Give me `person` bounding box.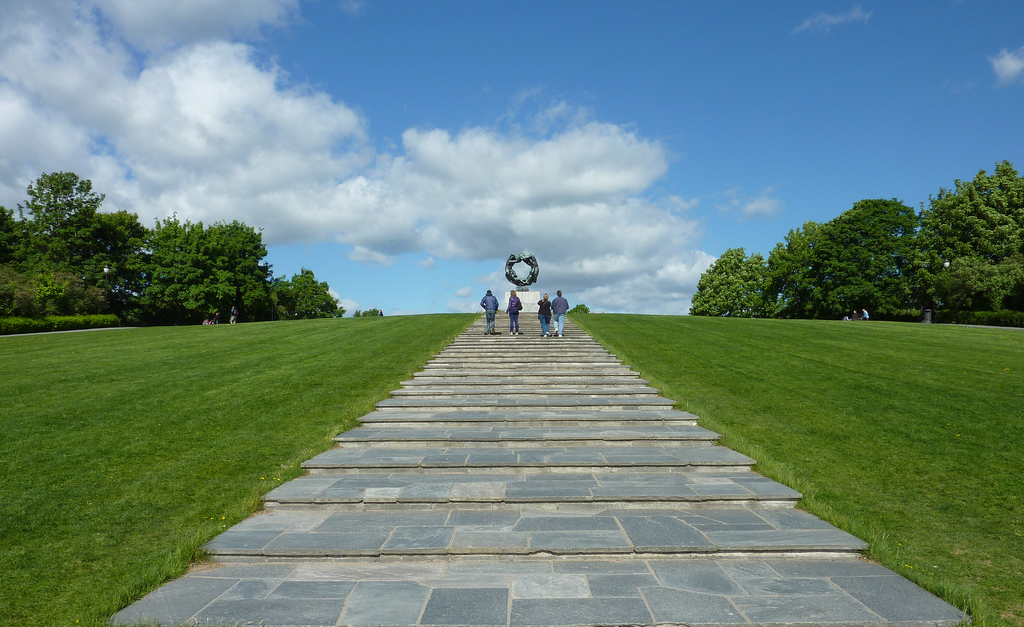
left=504, top=250, right=515, bottom=287.
